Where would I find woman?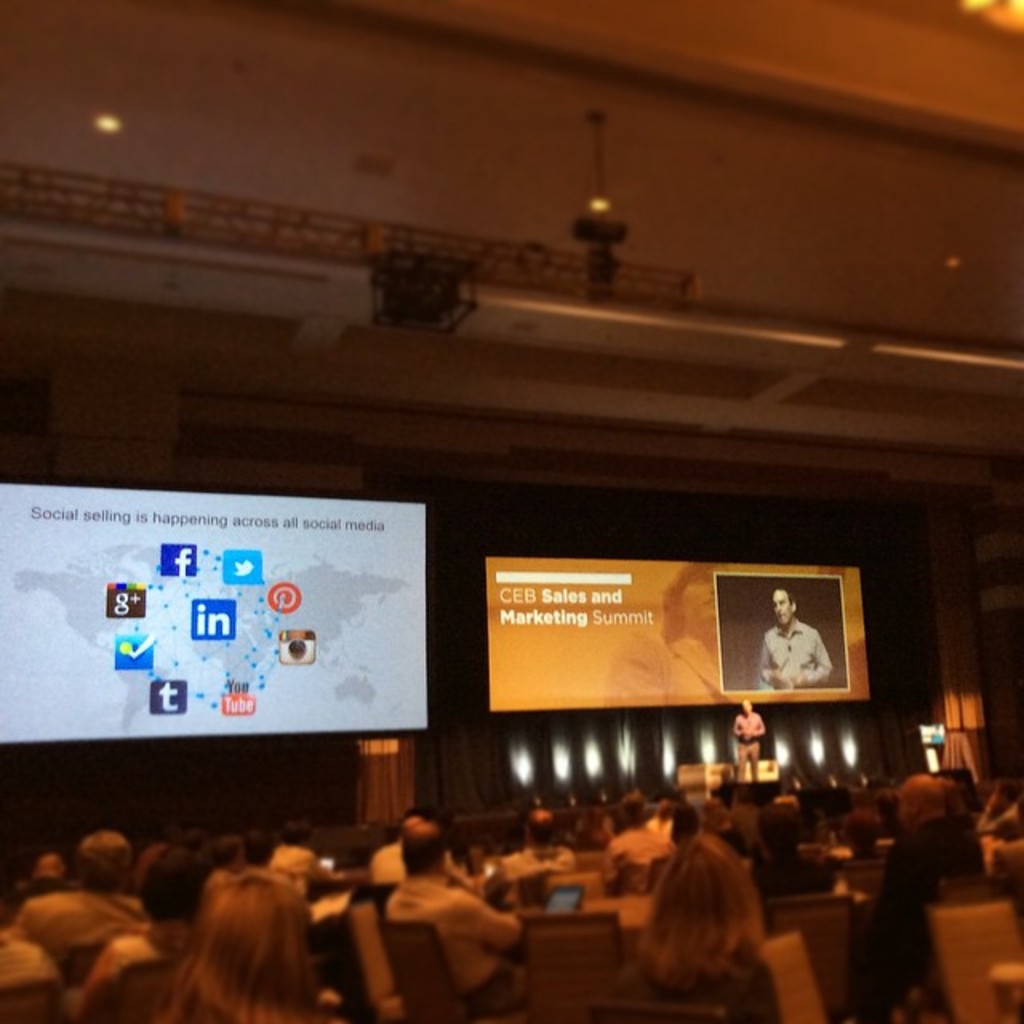
At {"x1": 605, "y1": 830, "x2": 790, "y2": 1022}.
